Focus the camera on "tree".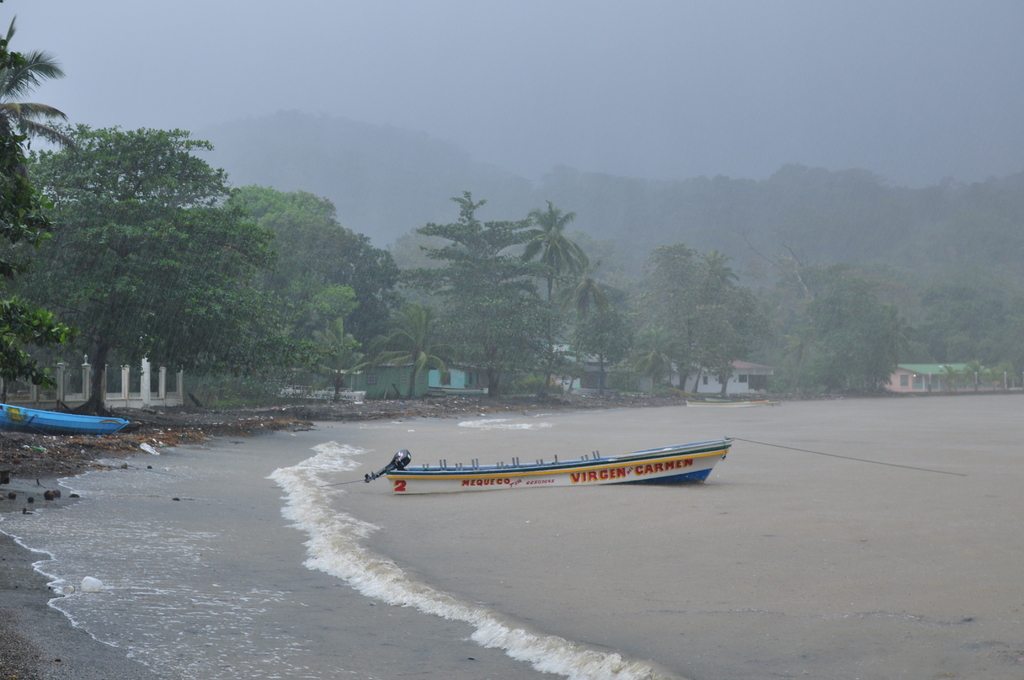
Focus region: box=[0, 20, 84, 252].
